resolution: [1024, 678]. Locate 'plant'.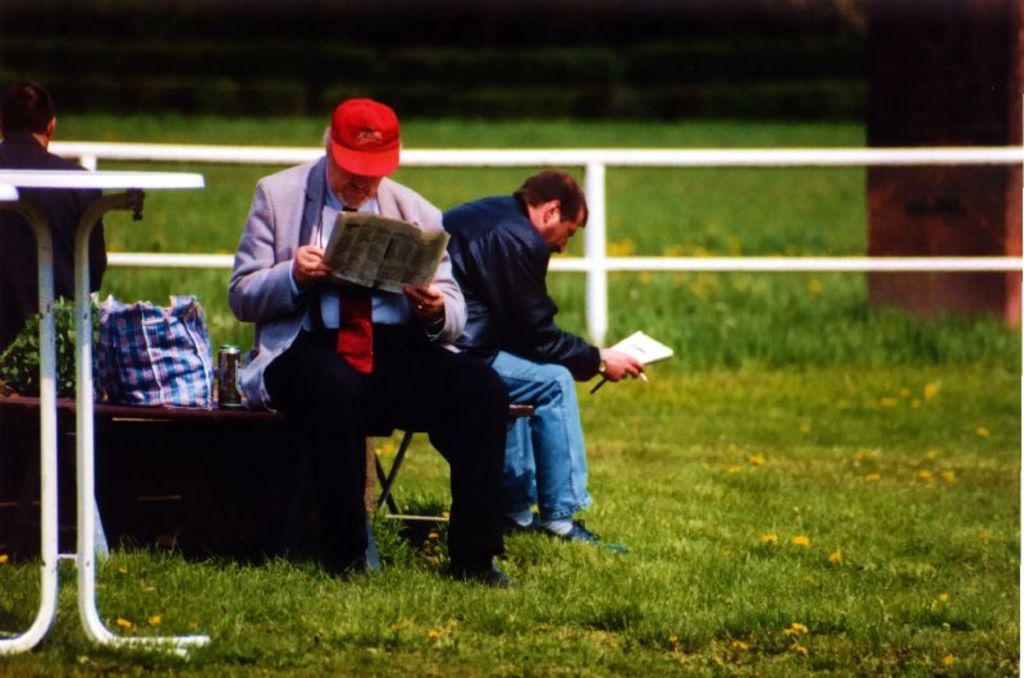
bbox=[0, 294, 108, 394].
